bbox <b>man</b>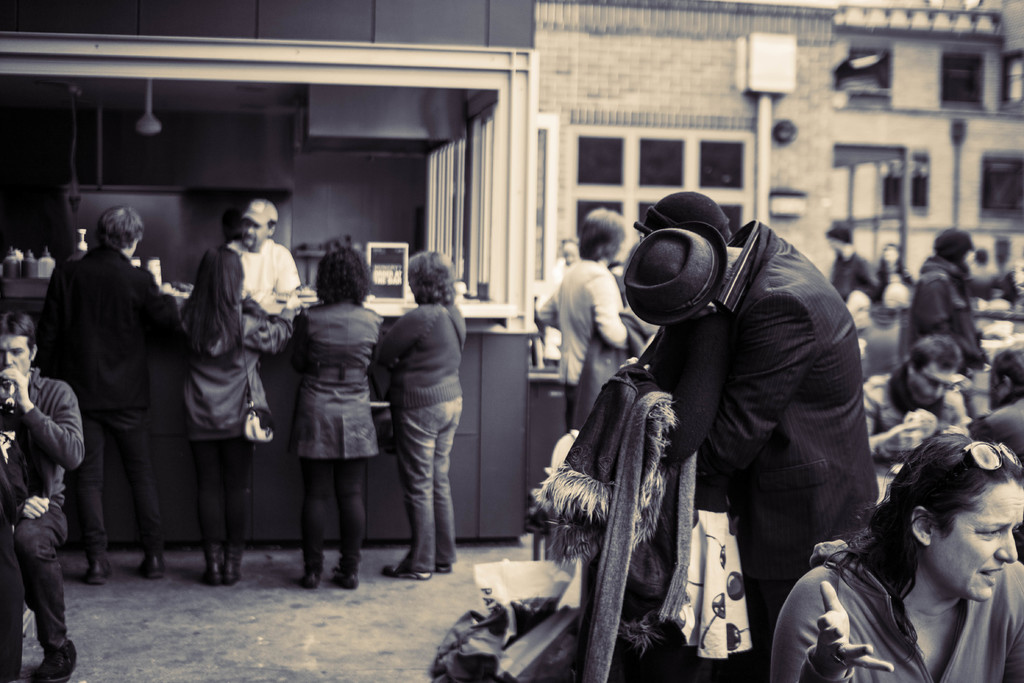
rect(0, 317, 79, 682)
